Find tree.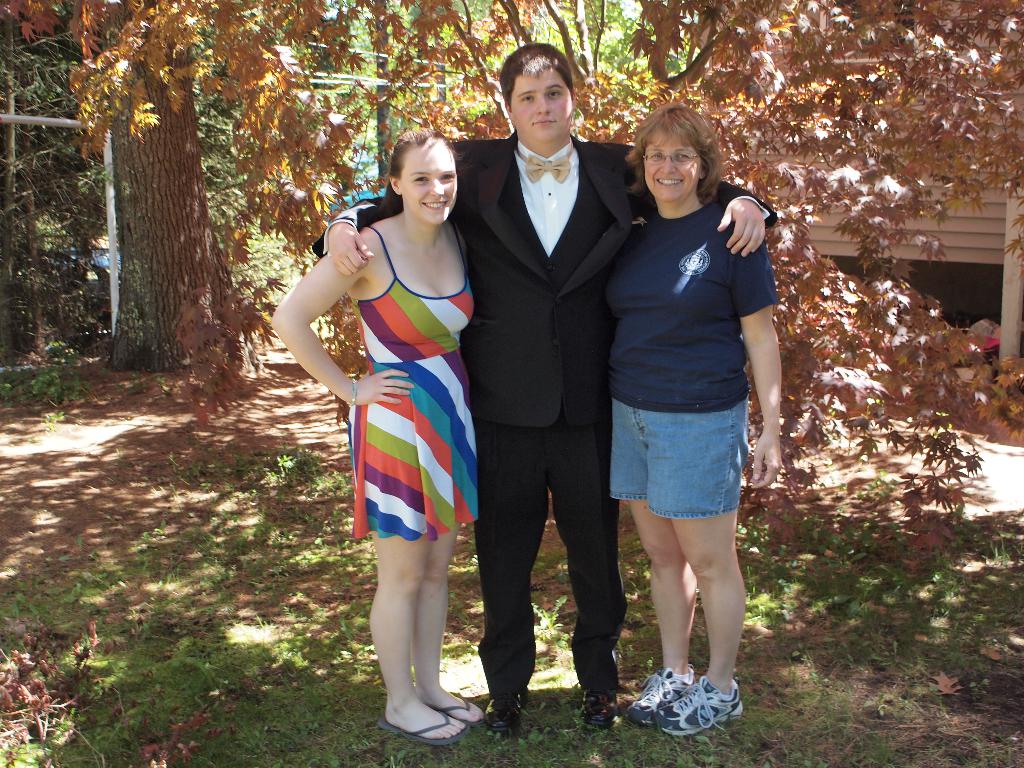
bbox(92, 0, 269, 372).
